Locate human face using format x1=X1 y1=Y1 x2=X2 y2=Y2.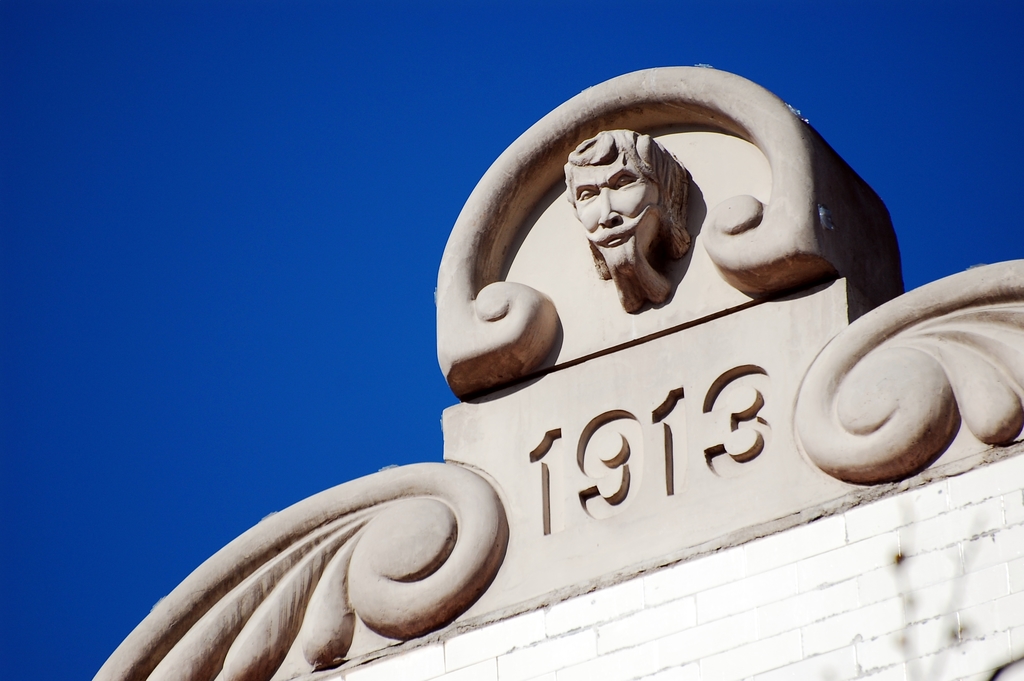
x1=569 y1=161 x2=657 y2=236.
